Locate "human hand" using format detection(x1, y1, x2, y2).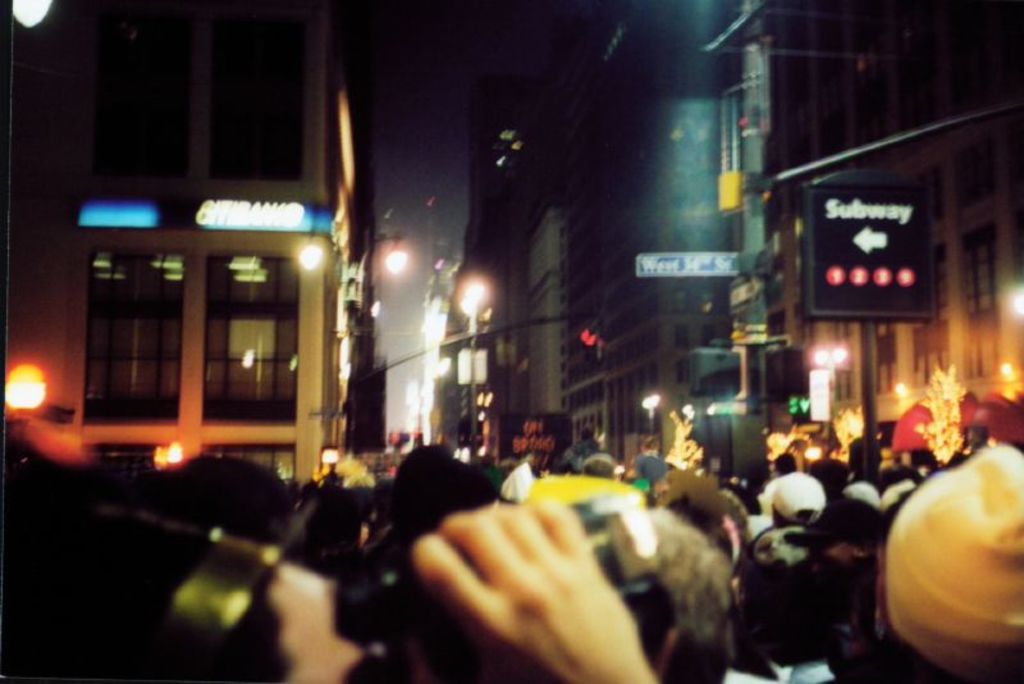
detection(264, 564, 384, 683).
